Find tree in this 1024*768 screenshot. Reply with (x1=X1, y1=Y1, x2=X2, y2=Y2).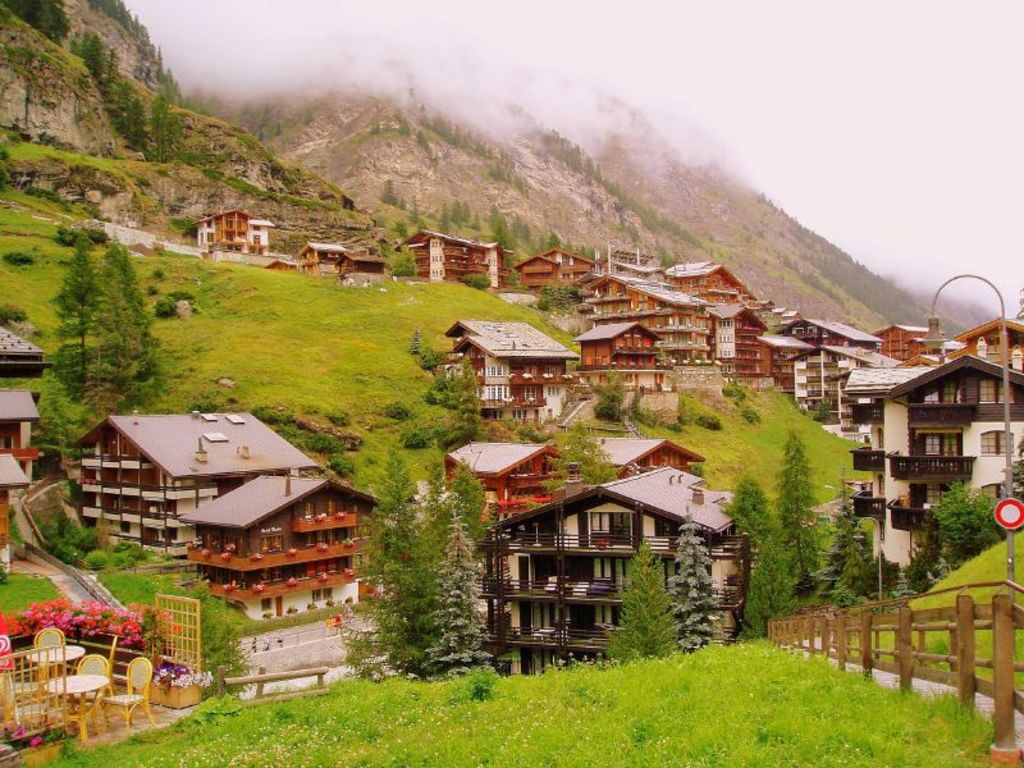
(x1=413, y1=320, x2=421, y2=355).
